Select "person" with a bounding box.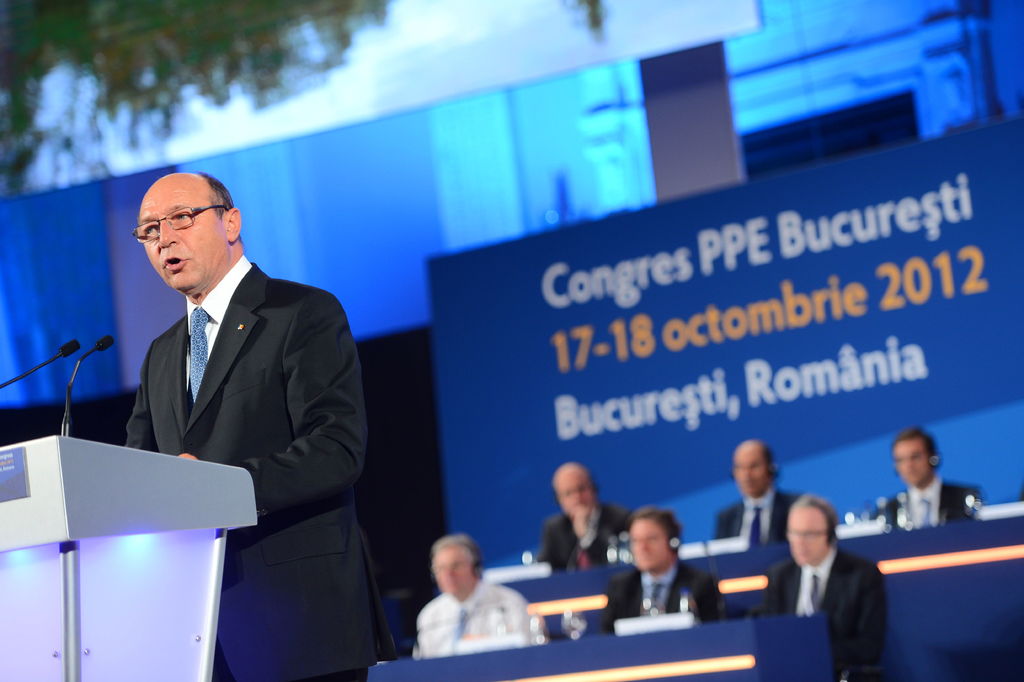
crop(605, 505, 726, 628).
